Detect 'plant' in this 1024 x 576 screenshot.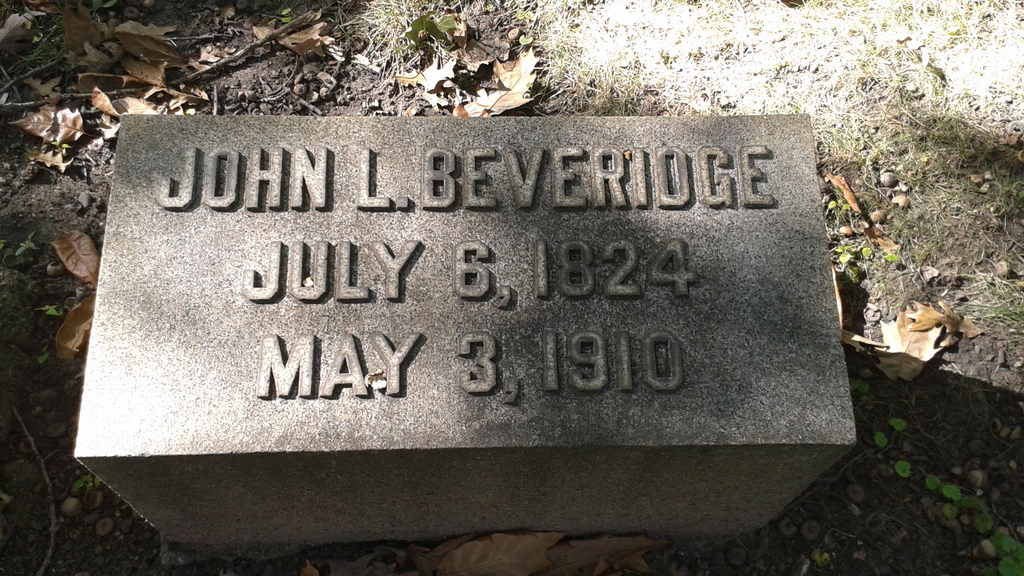
Detection: 920/471/941/488.
